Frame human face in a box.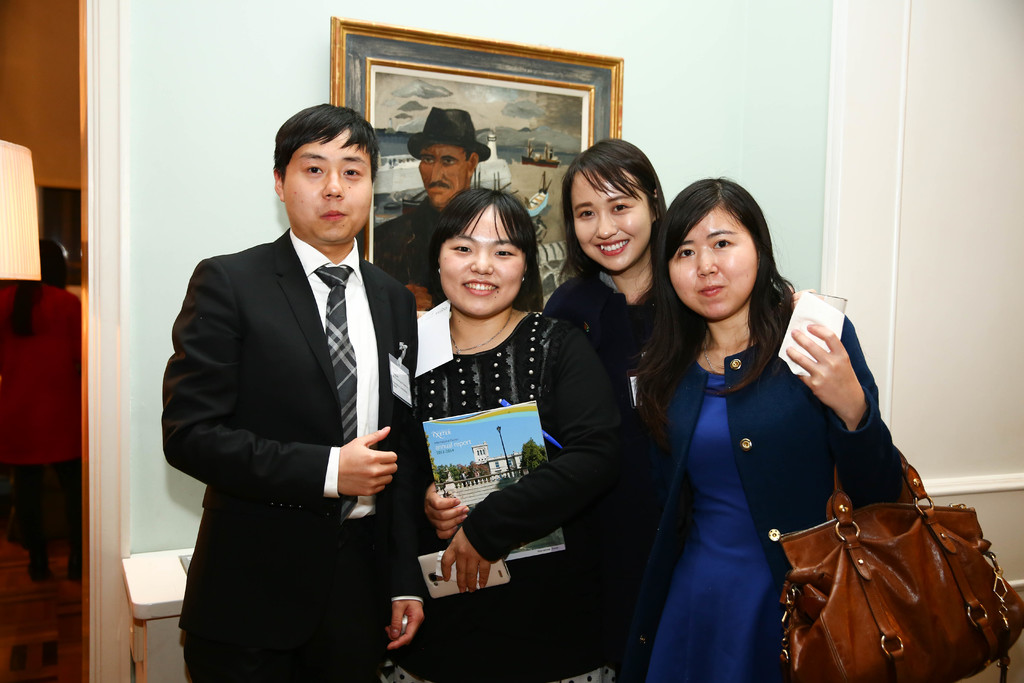
<region>575, 173, 648, 273</region>.
